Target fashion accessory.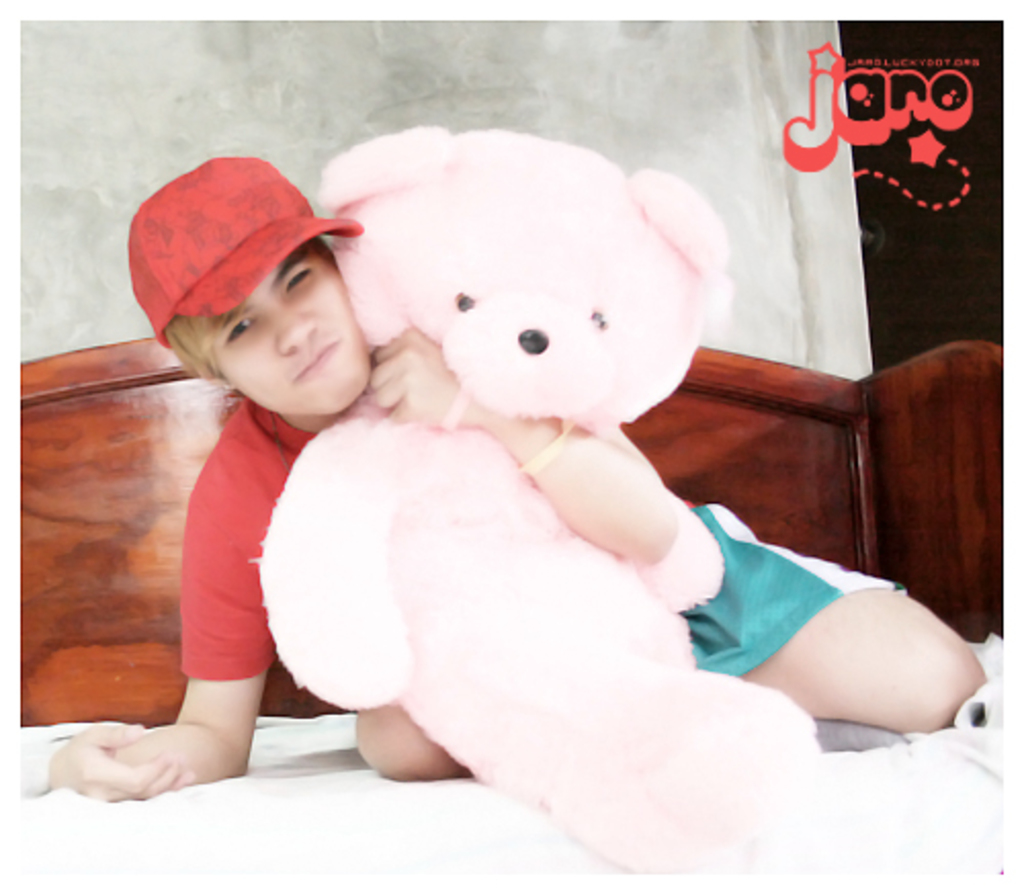
Target region: <bbox>127, 156, 360, 346</bbox>.
